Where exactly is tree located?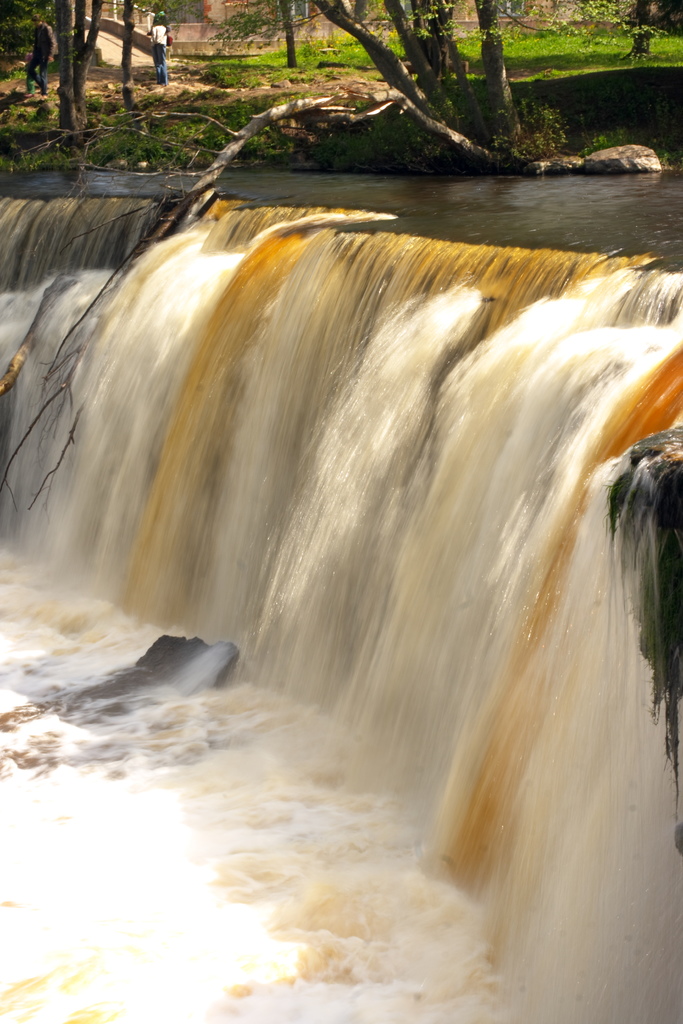
Its bounding box is [42,0,114,132].
